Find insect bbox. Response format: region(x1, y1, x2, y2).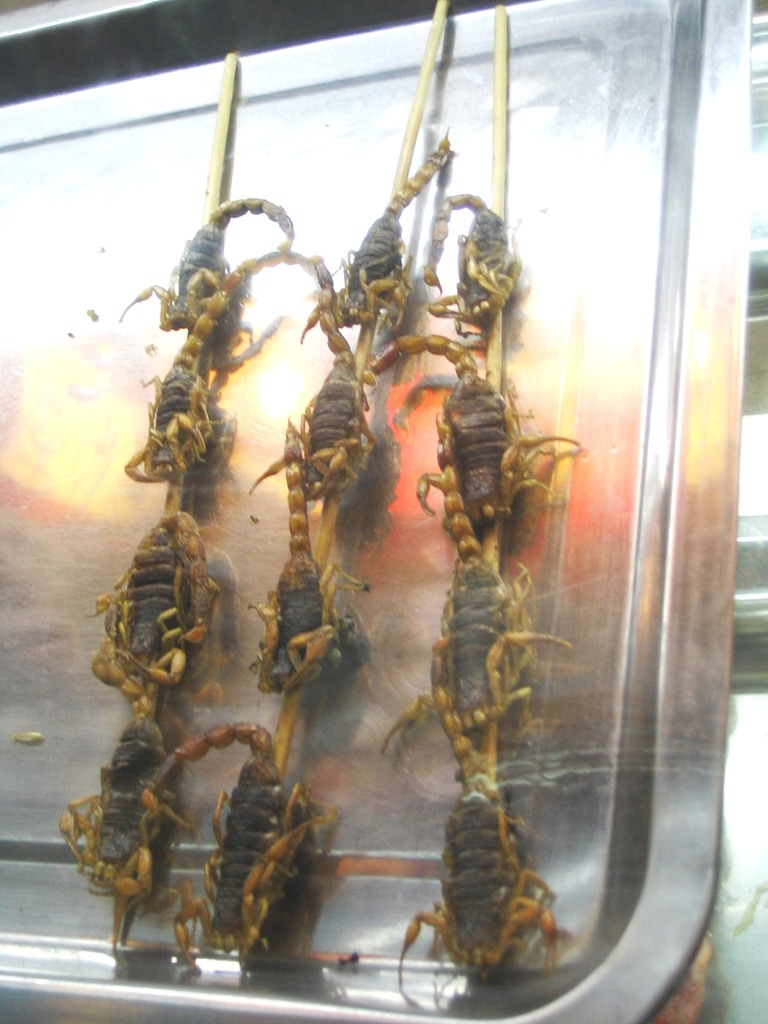
region(83, 498, 232, 722).
